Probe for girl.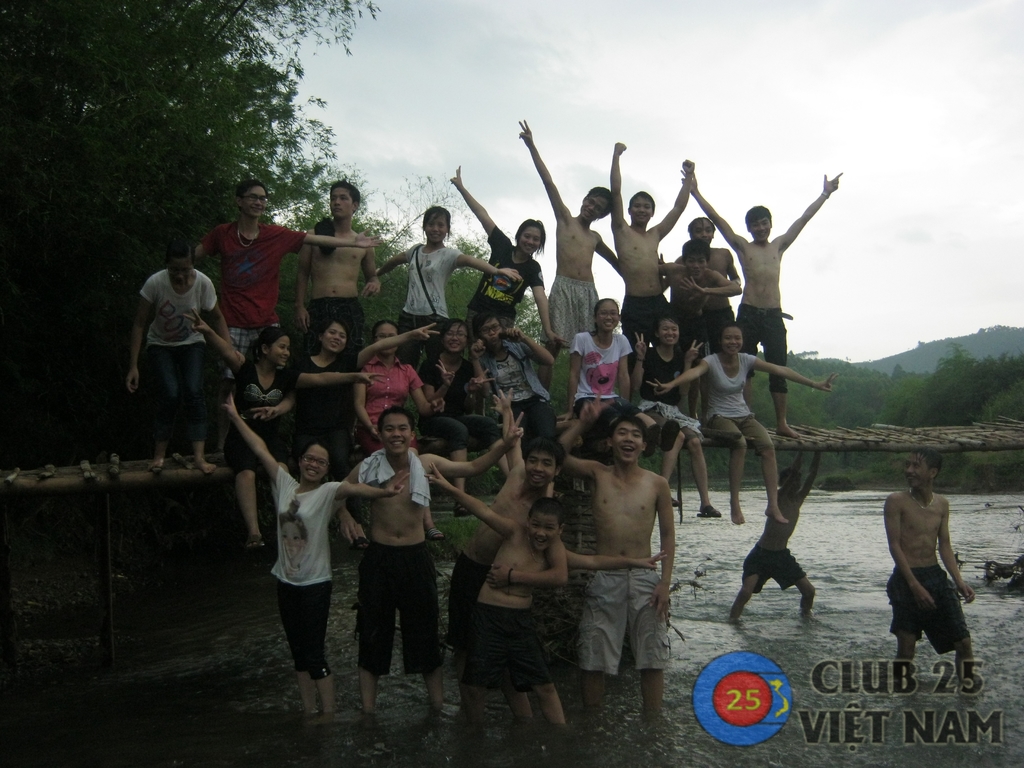
Probe result: [354, 317, 439, 542].
